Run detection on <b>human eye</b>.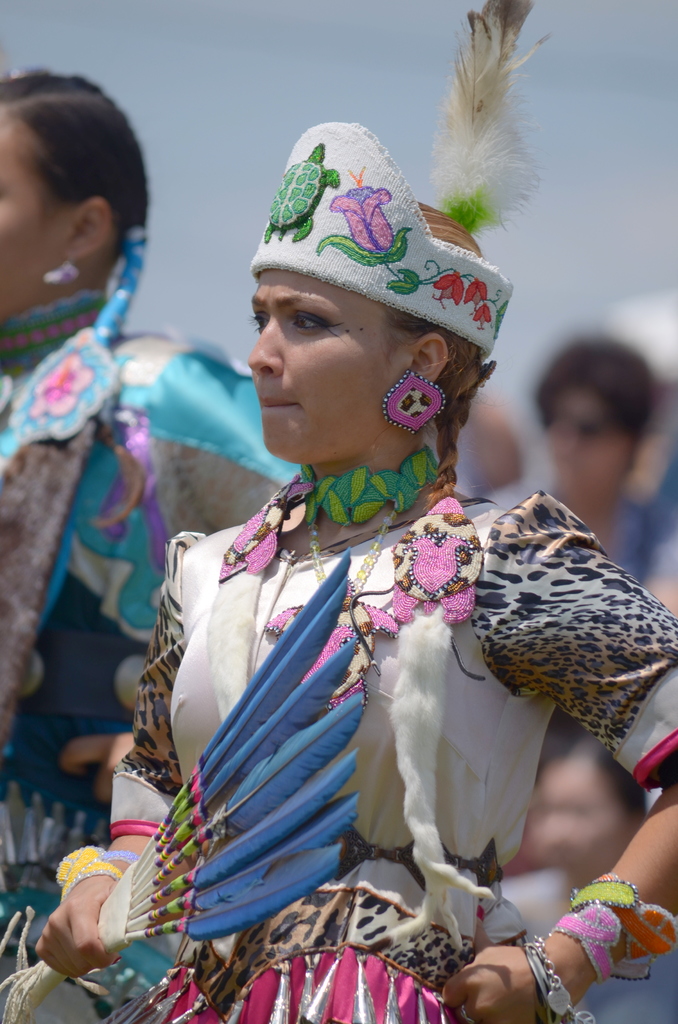
Result: detection(280, 308, 341, 330).
